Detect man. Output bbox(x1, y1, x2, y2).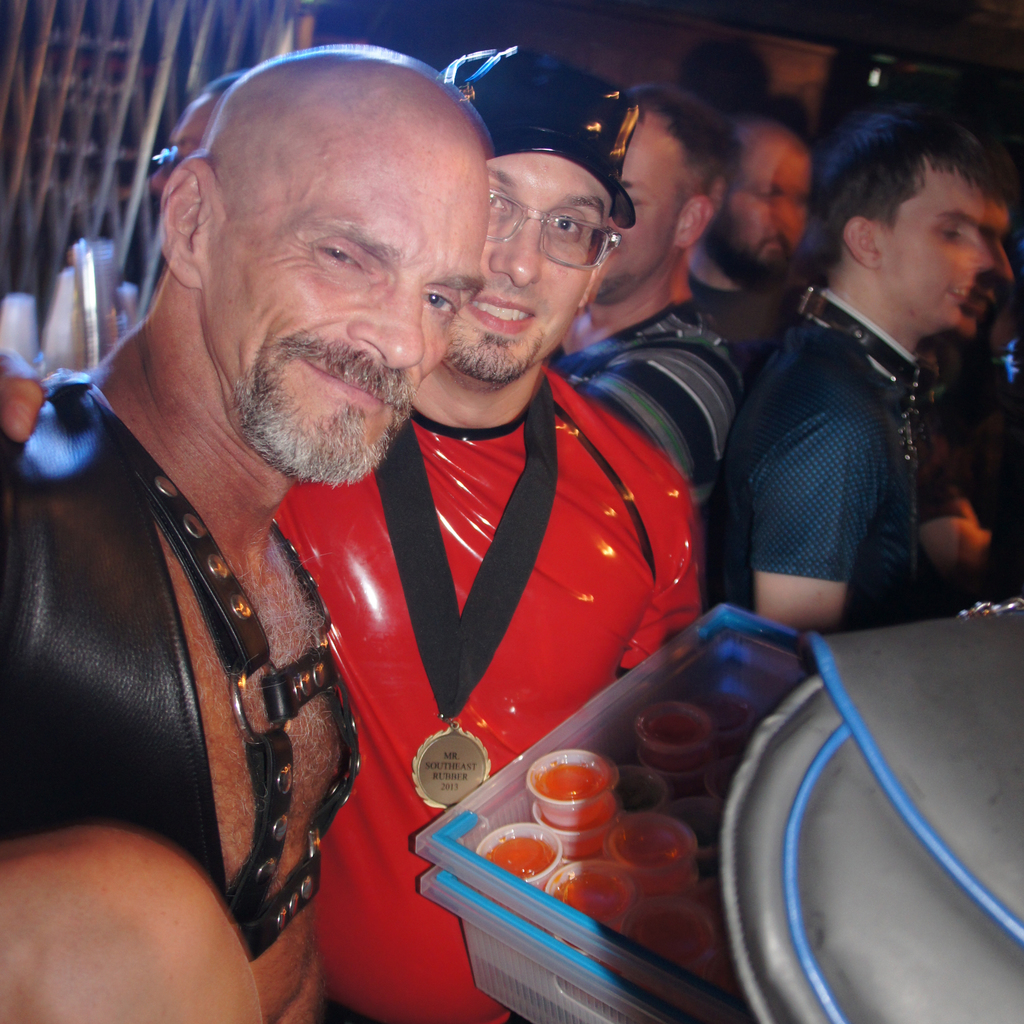
bbox(550, 77, 748, 583).
